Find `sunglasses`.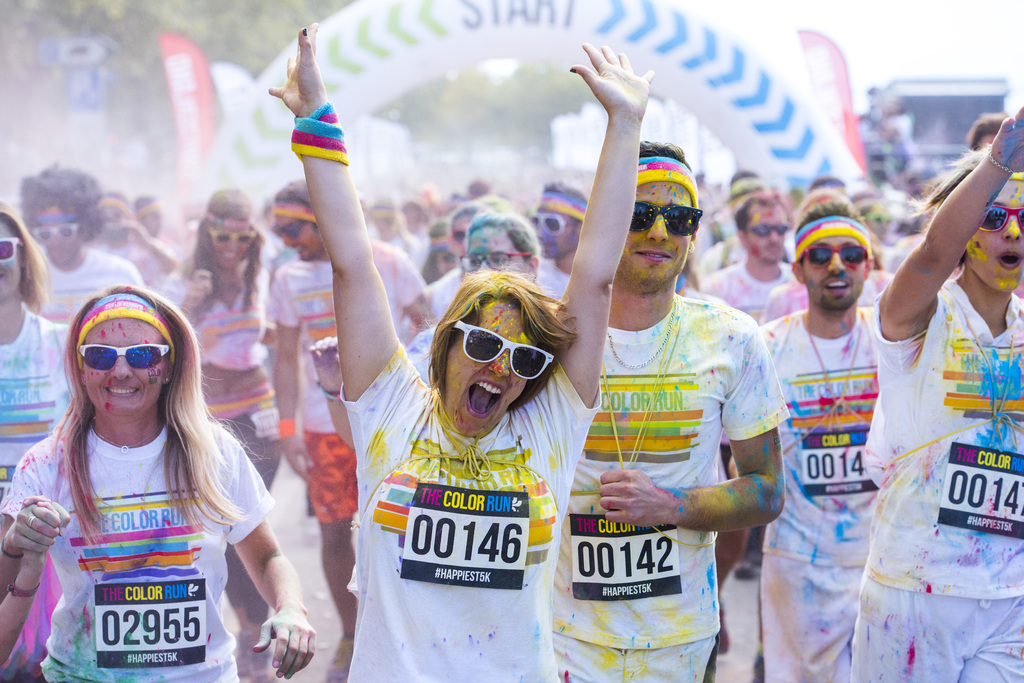
pyautogui.locateOnScreen(532, 214, 577, 232).
